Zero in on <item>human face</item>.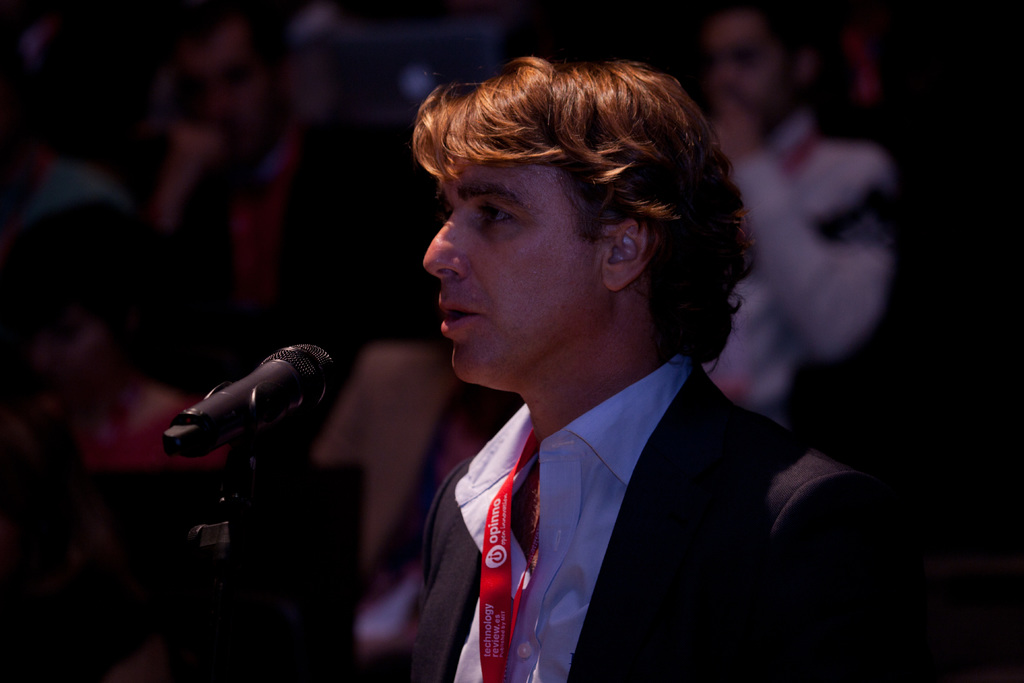
Zeroed in: <box>424,162,603,379</box>.
